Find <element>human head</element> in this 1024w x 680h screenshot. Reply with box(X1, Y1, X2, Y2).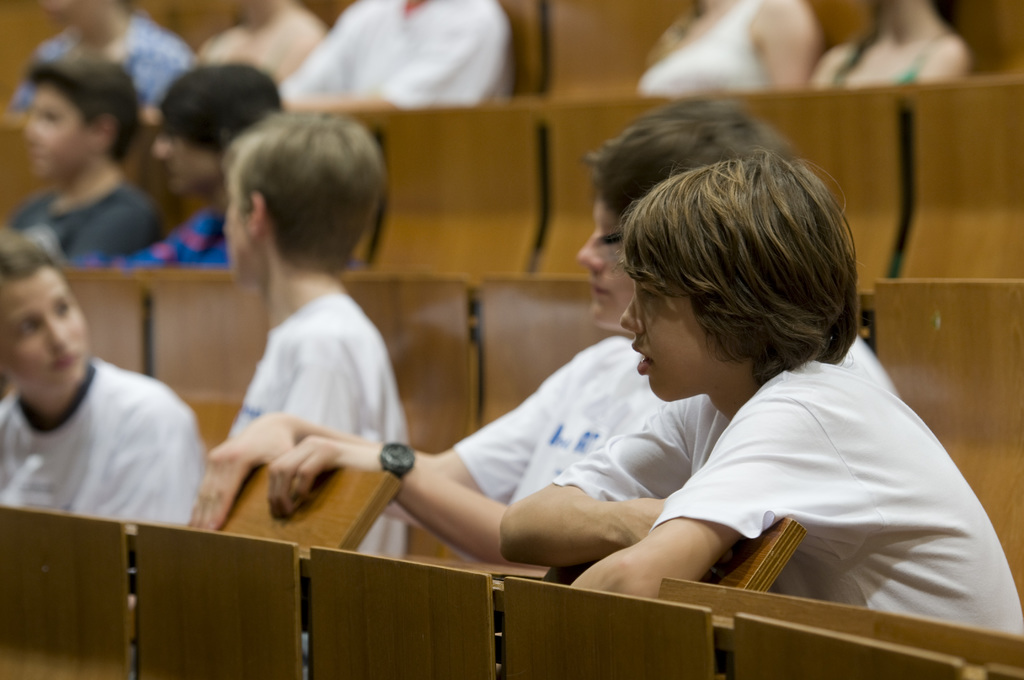
box(38, 0, 127, 20).
